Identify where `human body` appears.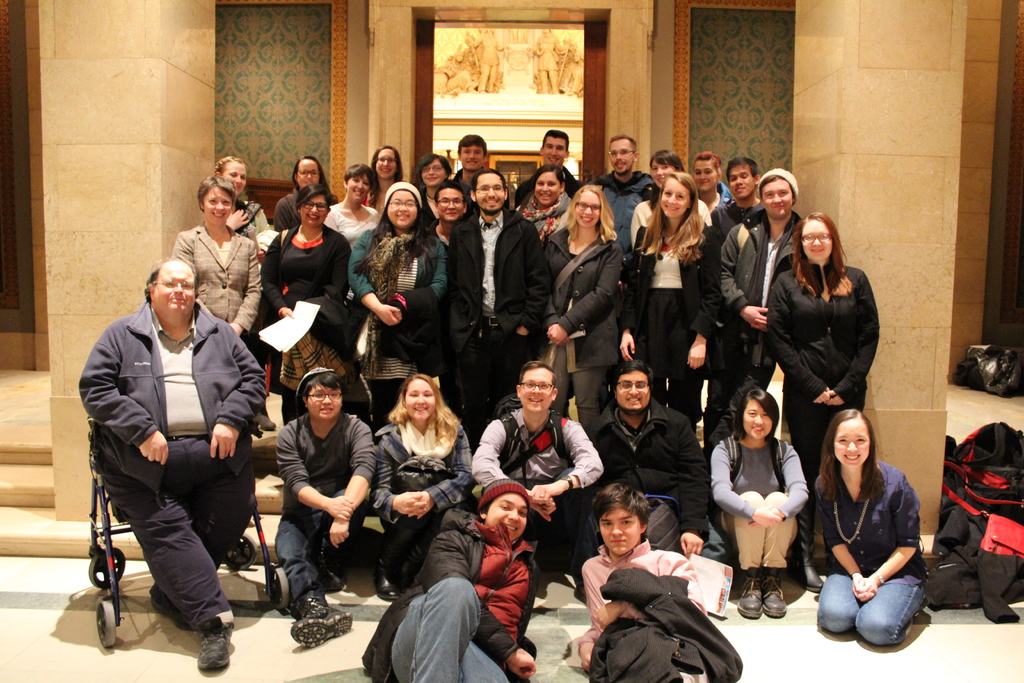
Appears at 275:366:374:649.
